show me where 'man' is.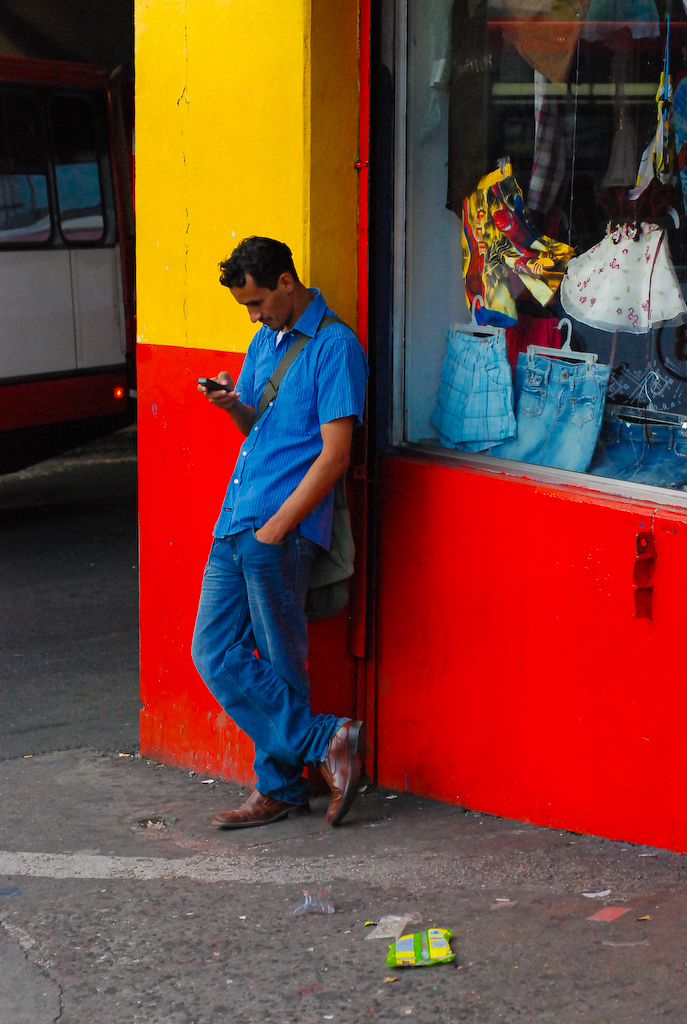
'man' is at x1=195, y1=210, x2=365, y2=836.
